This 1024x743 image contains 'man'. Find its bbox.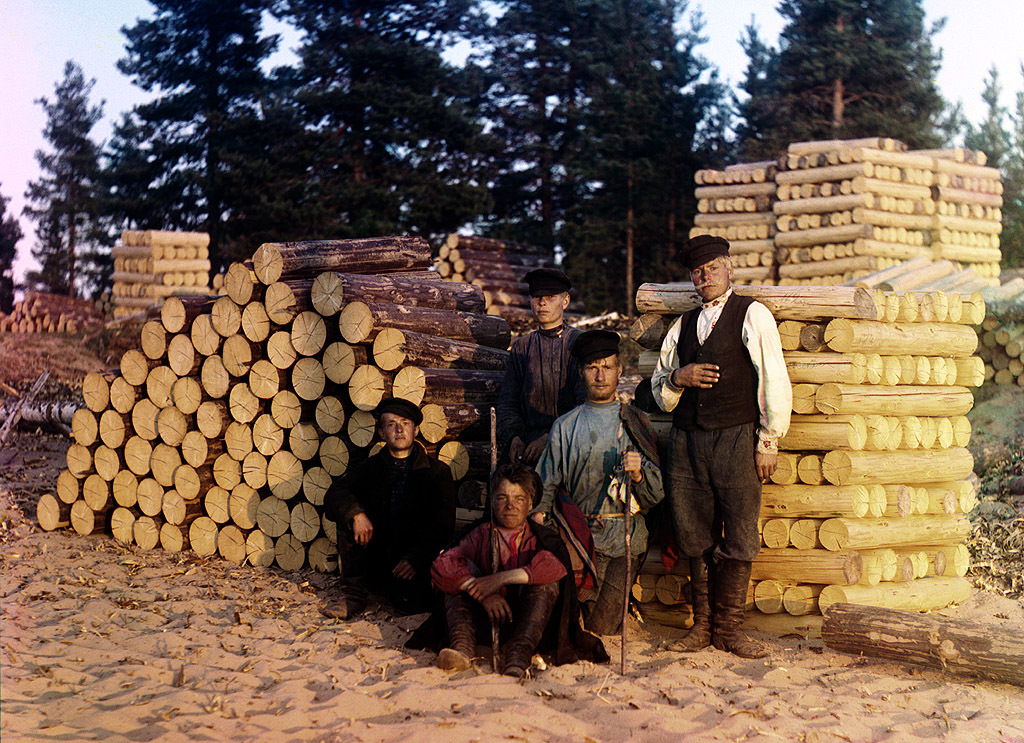
bbox(316, 401, 459, 623).
